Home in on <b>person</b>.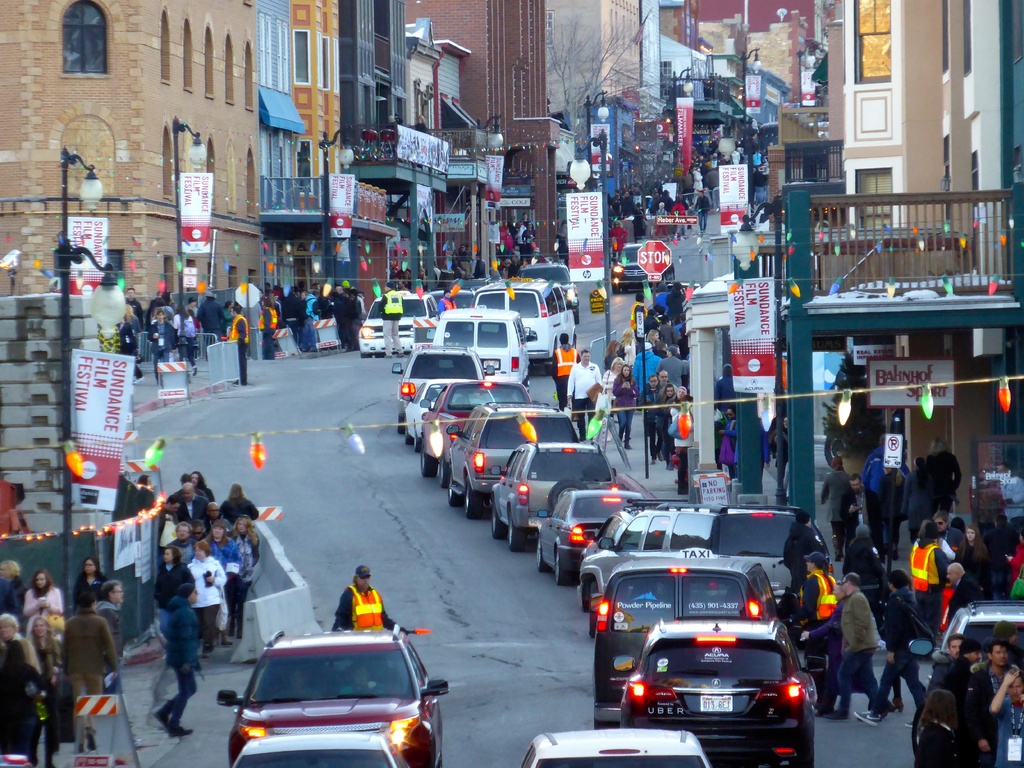
Homed in at crop(714, 361, 742, 408).
